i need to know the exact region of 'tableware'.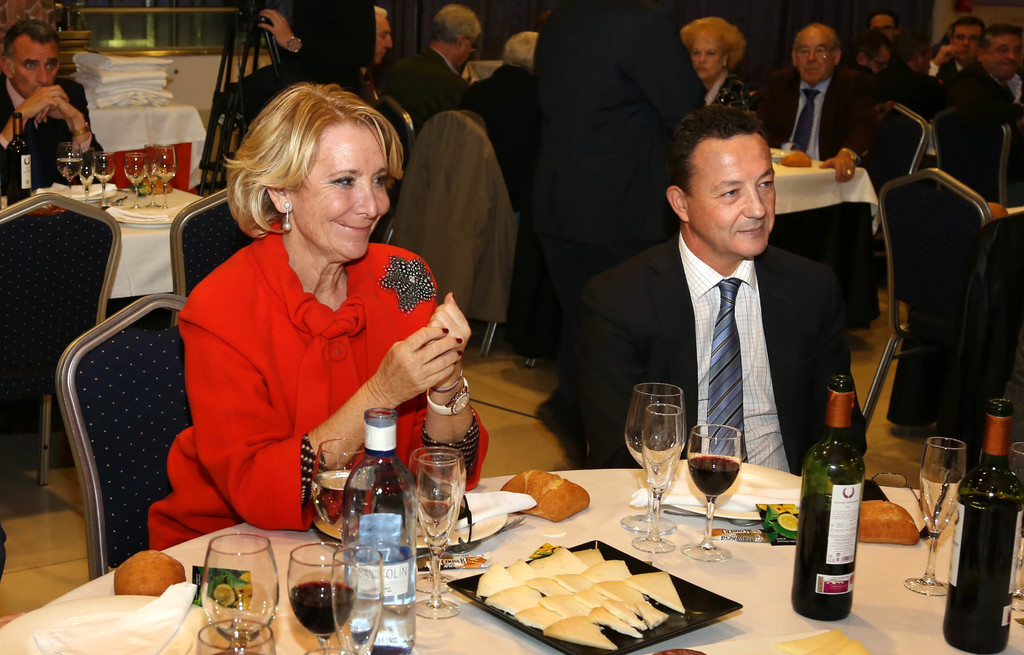
Region: l=1009, t=442, r=1023, b=610.
